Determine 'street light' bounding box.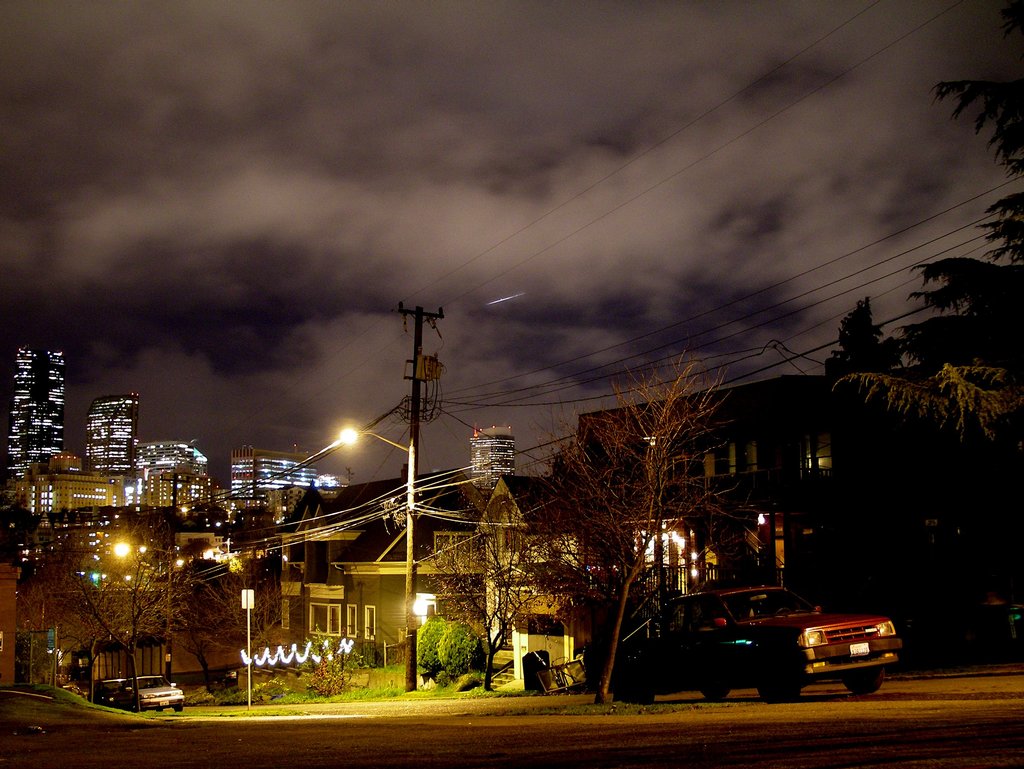
Determined: x1=335 y1=424 x2=415 y2=693.
